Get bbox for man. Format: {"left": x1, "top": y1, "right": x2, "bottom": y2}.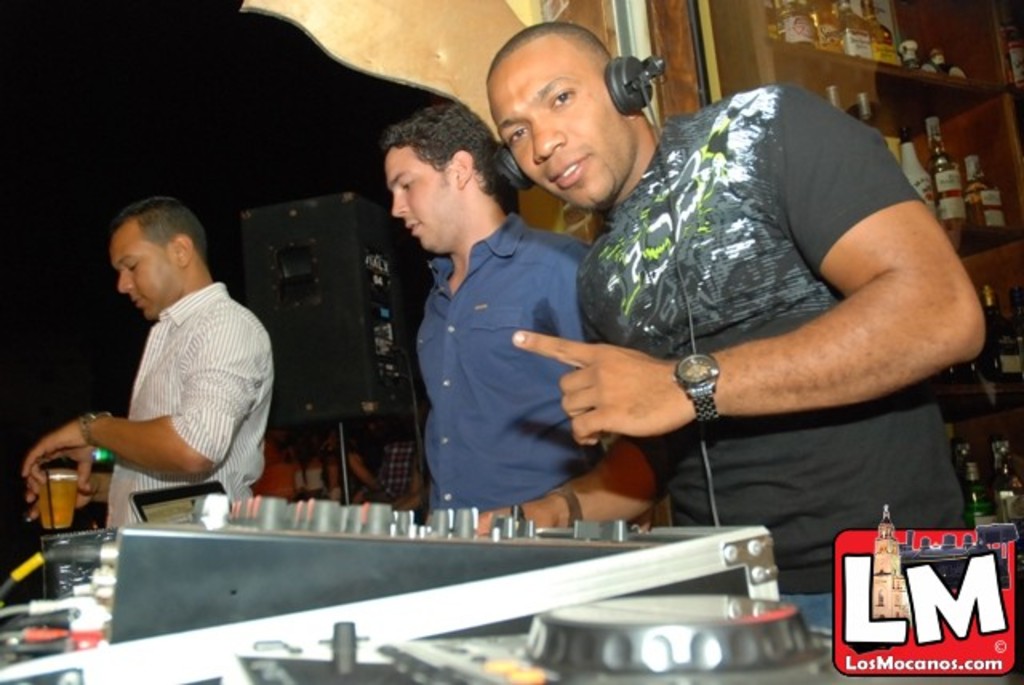
{"left": 378, "top": 96, "right": 594, "bottom": 522}.
